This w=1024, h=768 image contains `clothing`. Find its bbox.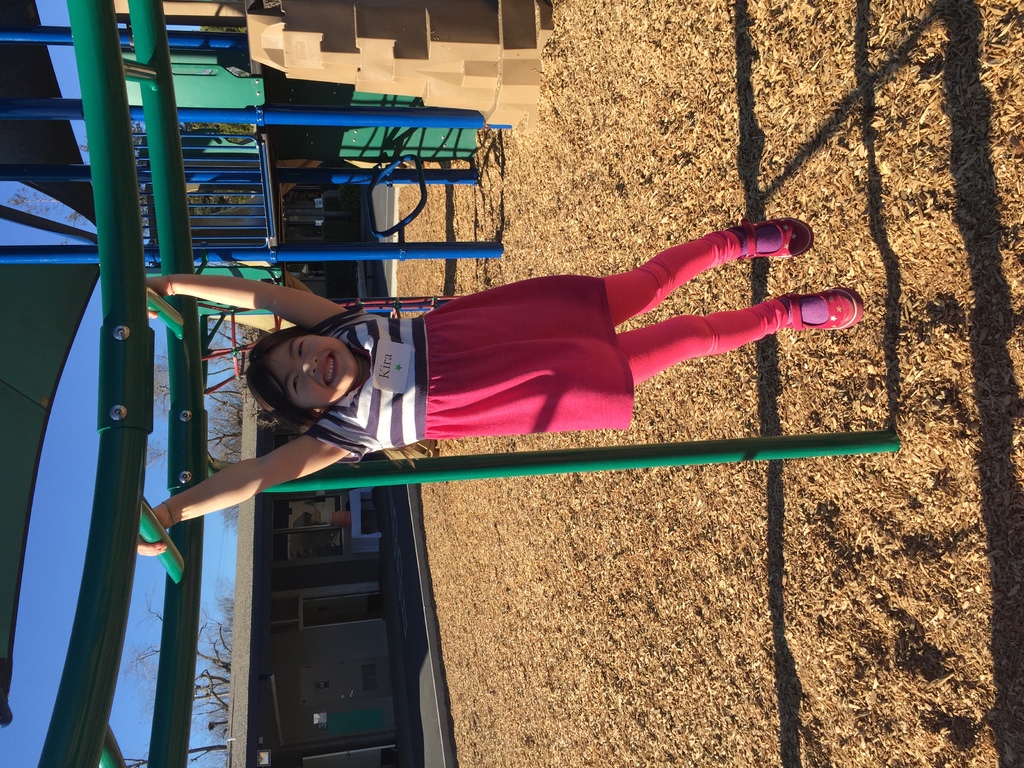
[x1=298, y1=280, x2=627, y2=433].
